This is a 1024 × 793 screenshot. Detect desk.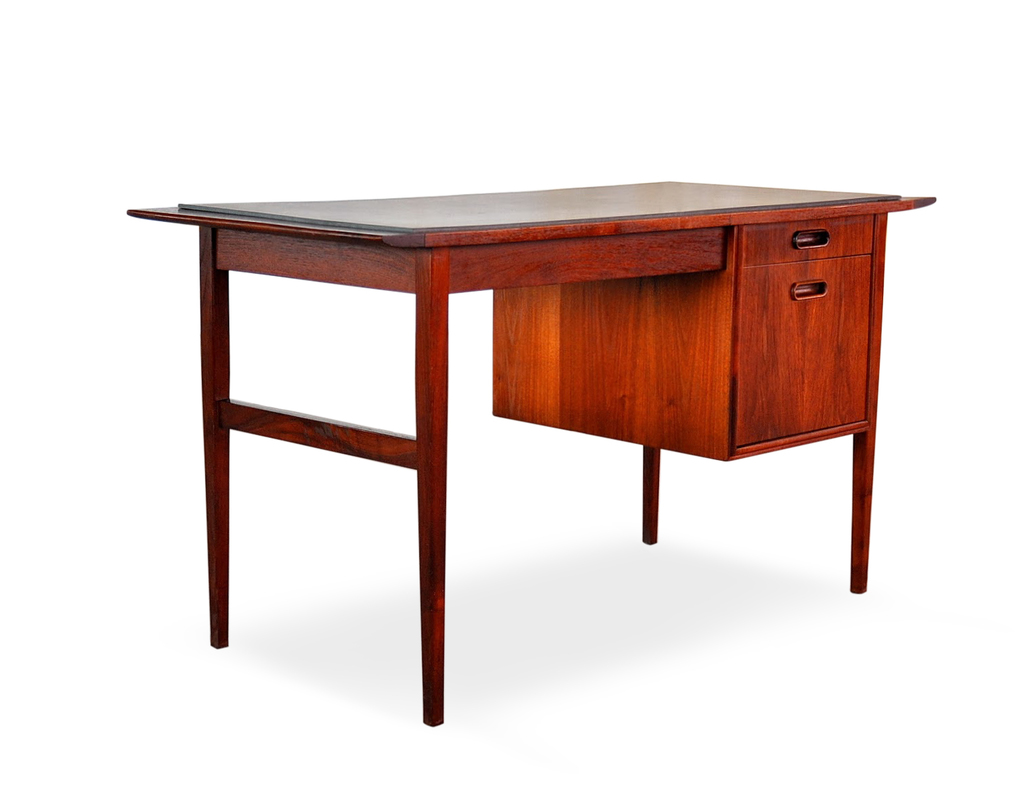
(137,180,933,719).
